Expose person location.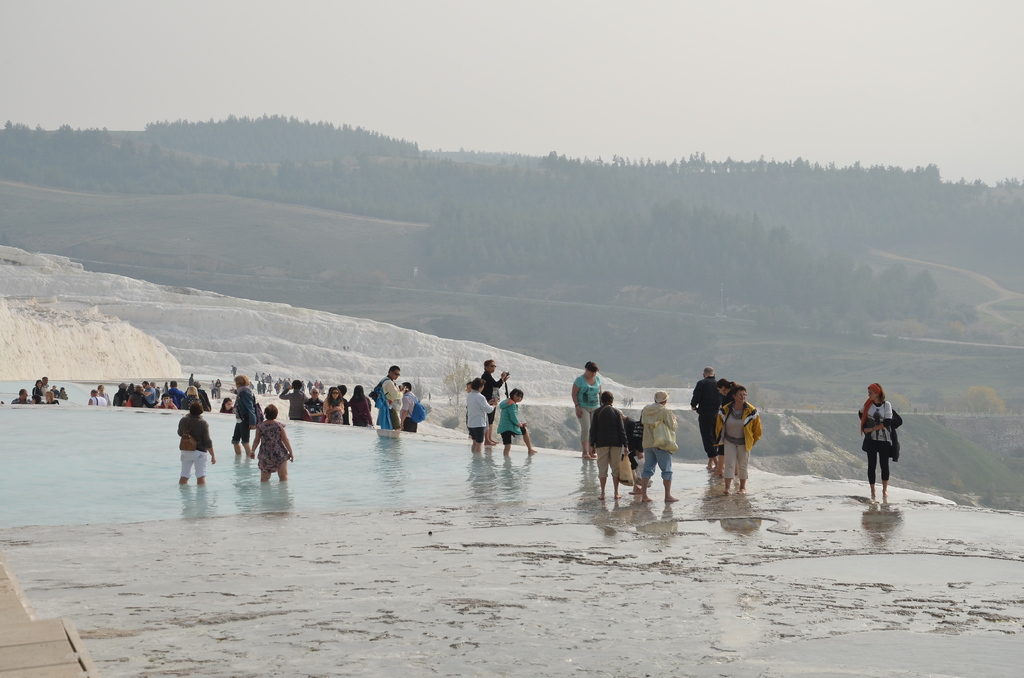
Exposed at bbox=[692, 369, 724, 470].
